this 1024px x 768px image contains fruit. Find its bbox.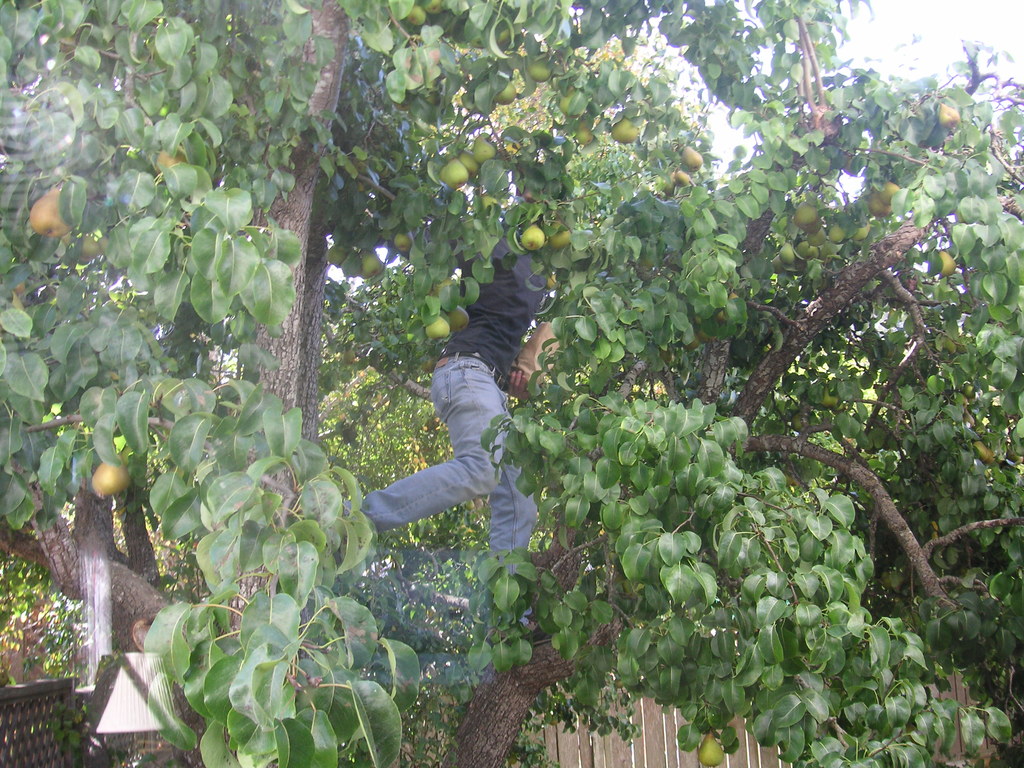
select_region(422, 316, 450, 340).
